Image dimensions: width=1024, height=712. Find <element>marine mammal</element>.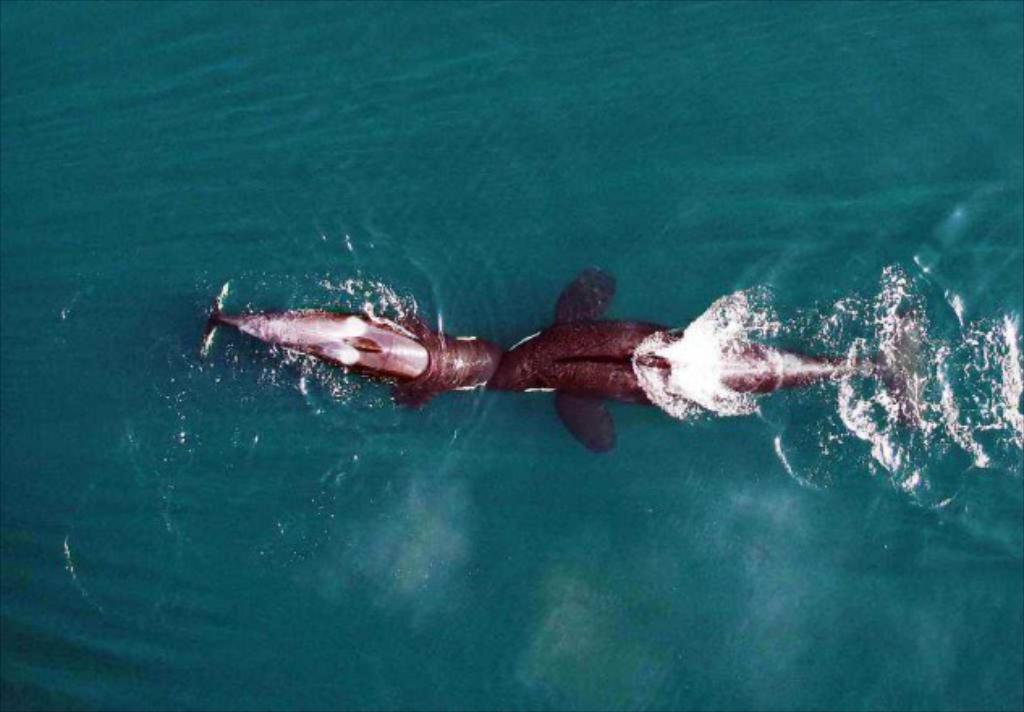
490/261/929/456.
